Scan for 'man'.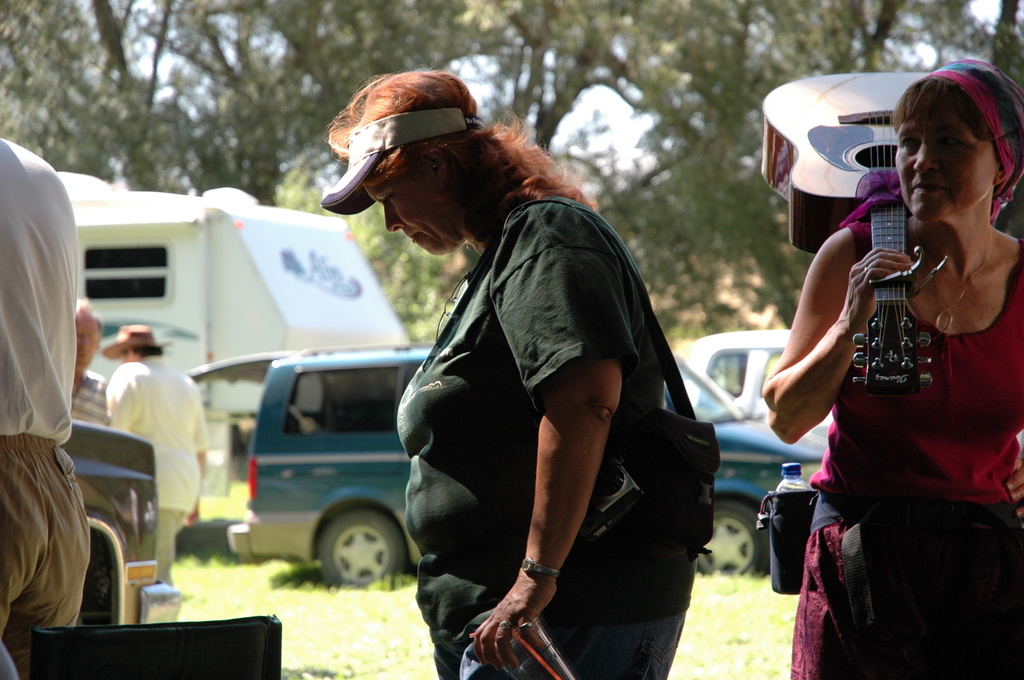
Scan result: detection(0, 136, 103, 632).
